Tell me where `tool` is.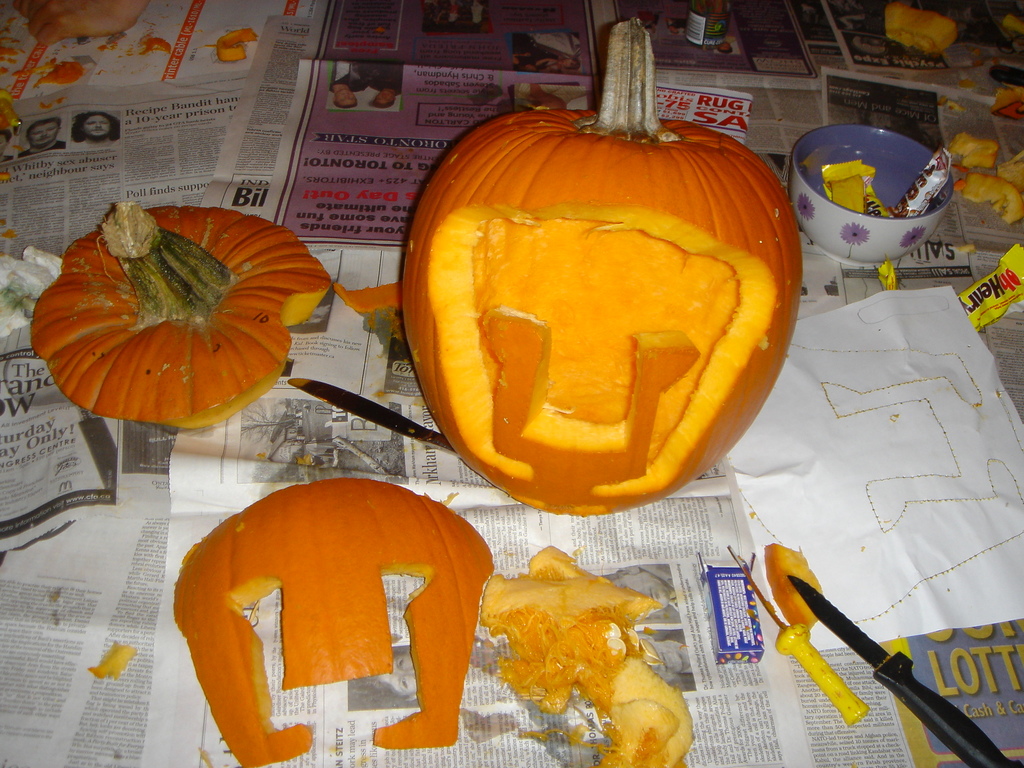
`tool` is at 784 572 1018 767.
